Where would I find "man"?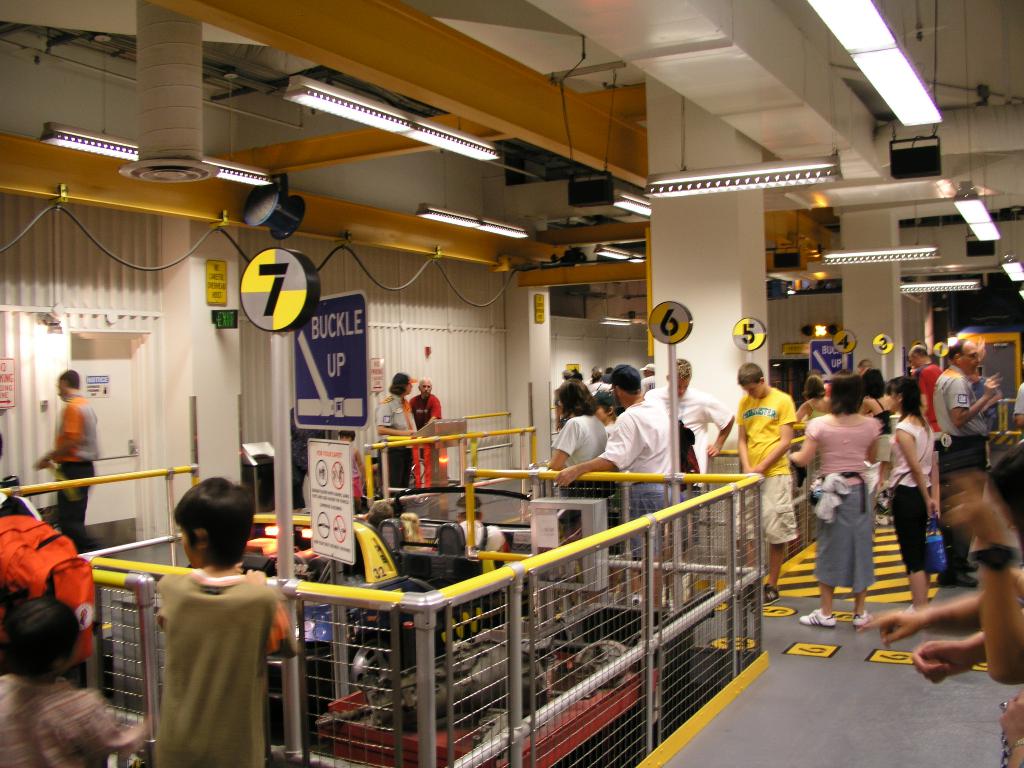
At bbox(1012, 383, 1023, 421).
